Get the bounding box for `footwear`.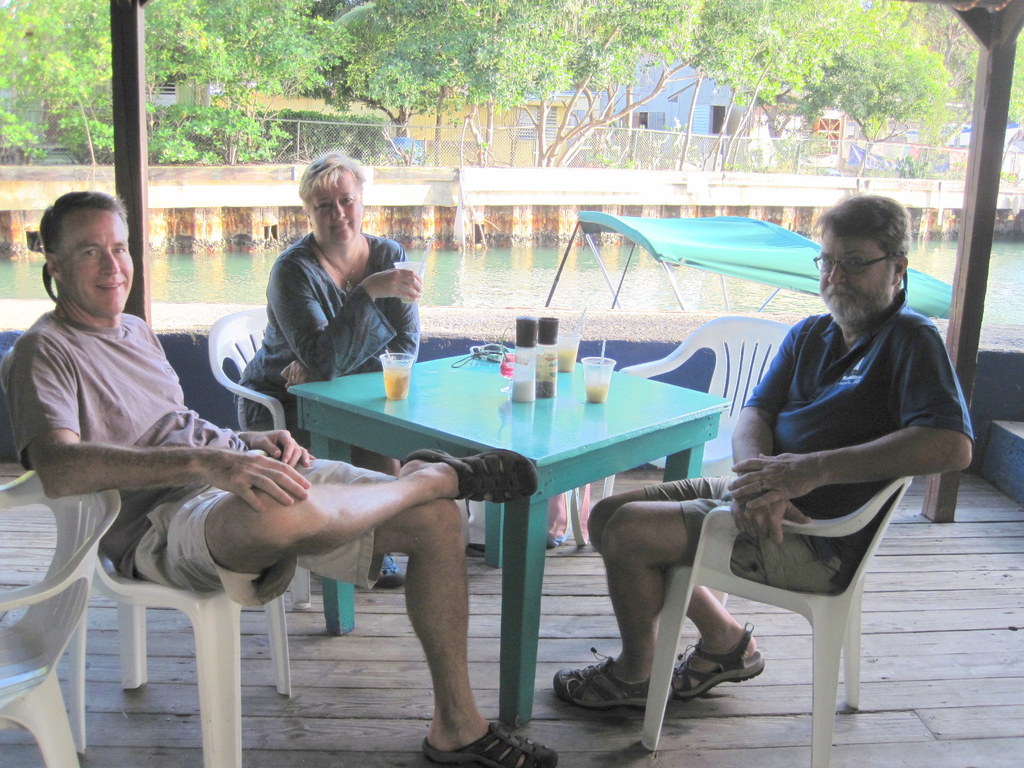
[666, 625, 765, 698].
